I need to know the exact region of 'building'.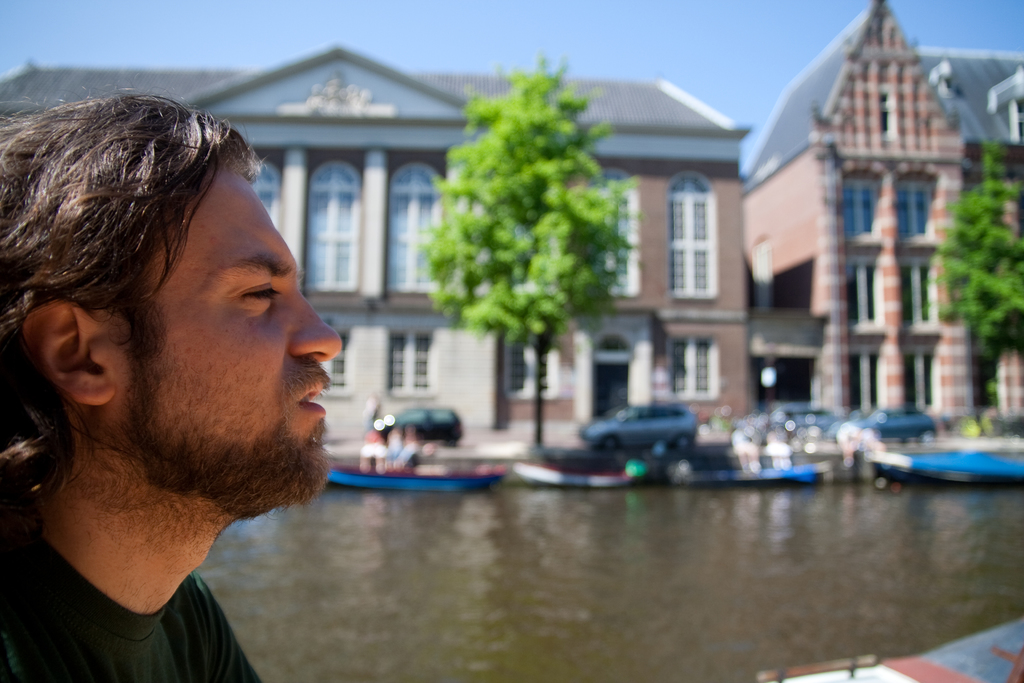
Region: box(741, 0, 1023, 422).
